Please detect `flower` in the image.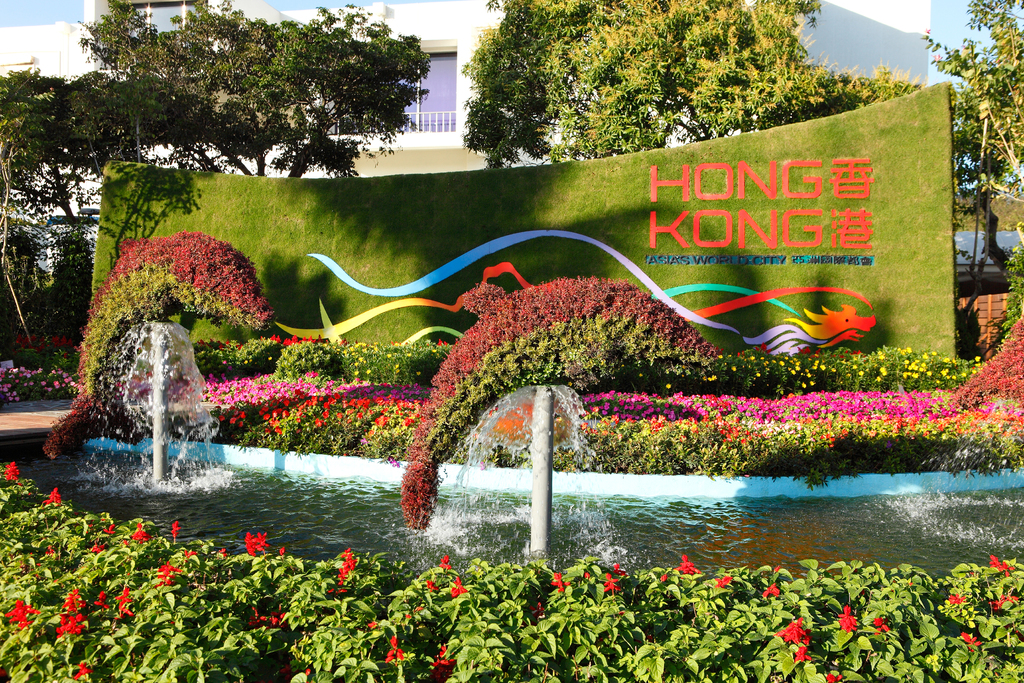
<bbox>257, 543, 269, 554</bbox>.
